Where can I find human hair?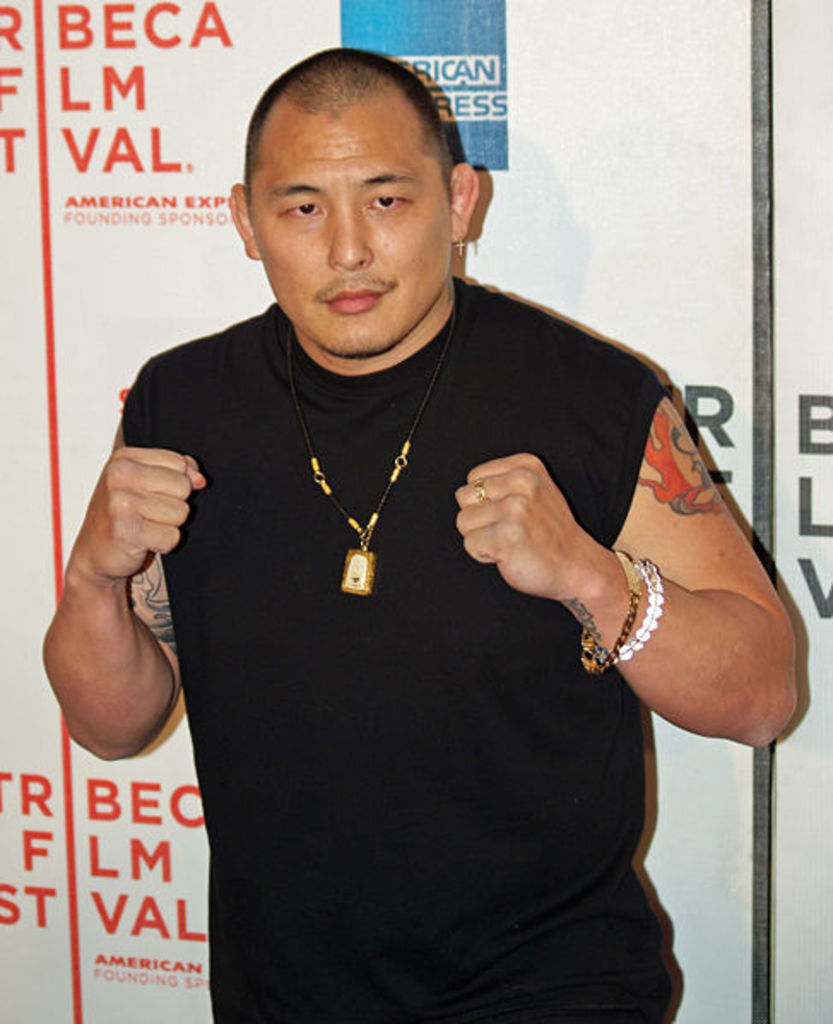
You can find it at region(238, 36, 457, 190).
